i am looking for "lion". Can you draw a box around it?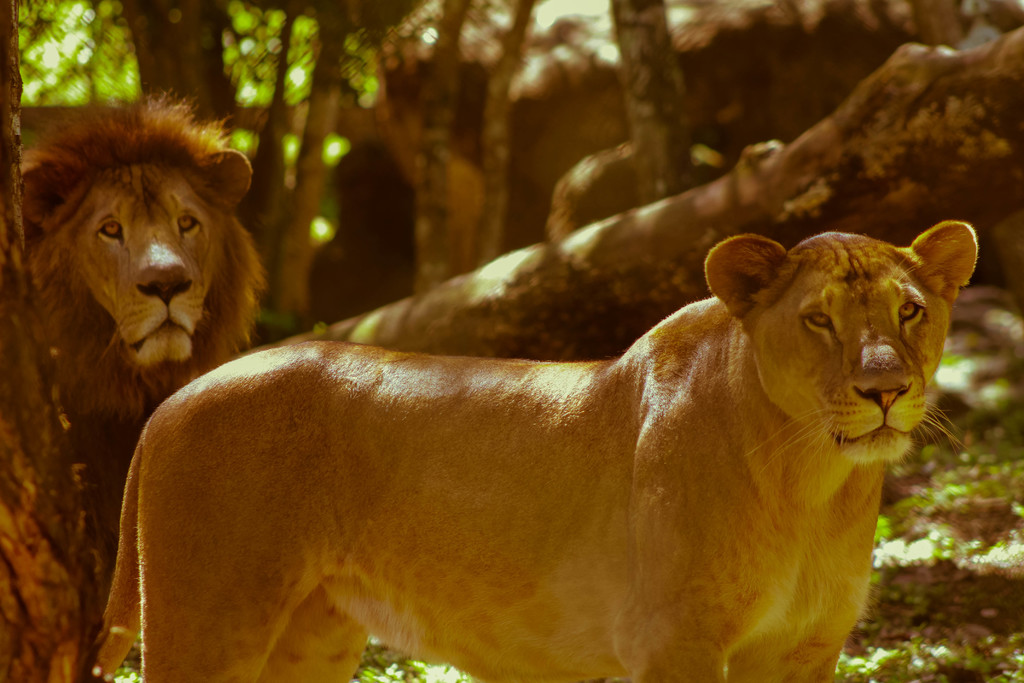
Sure, the bounding box is select_region(18, 78, 274, 427).
